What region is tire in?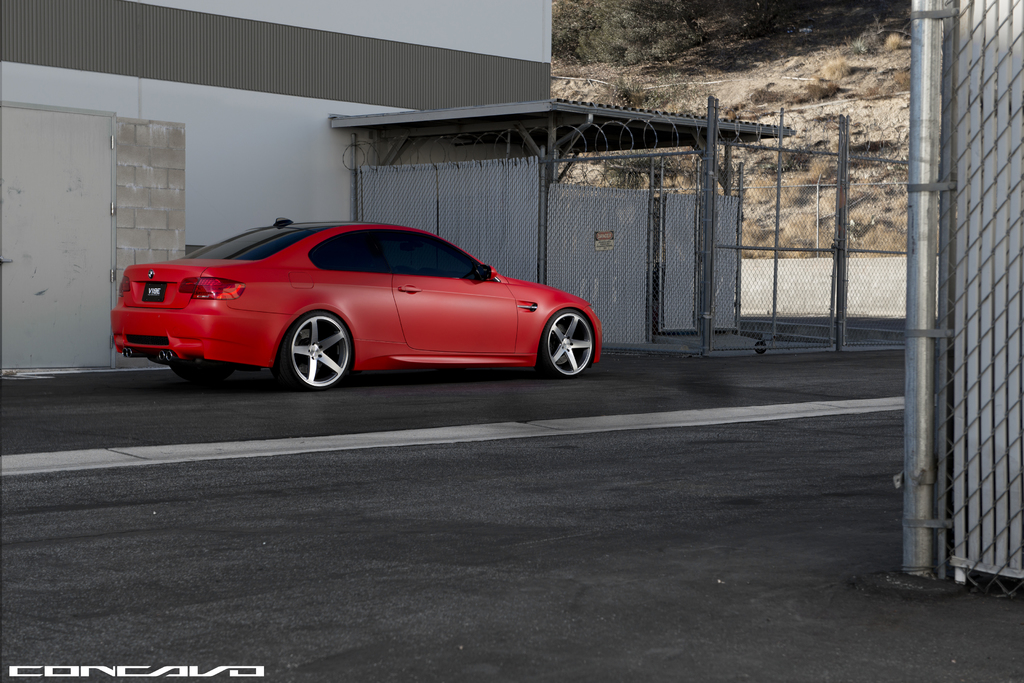
{"left": 275, "top": 313, "right": 356, "bottom": 387}.
